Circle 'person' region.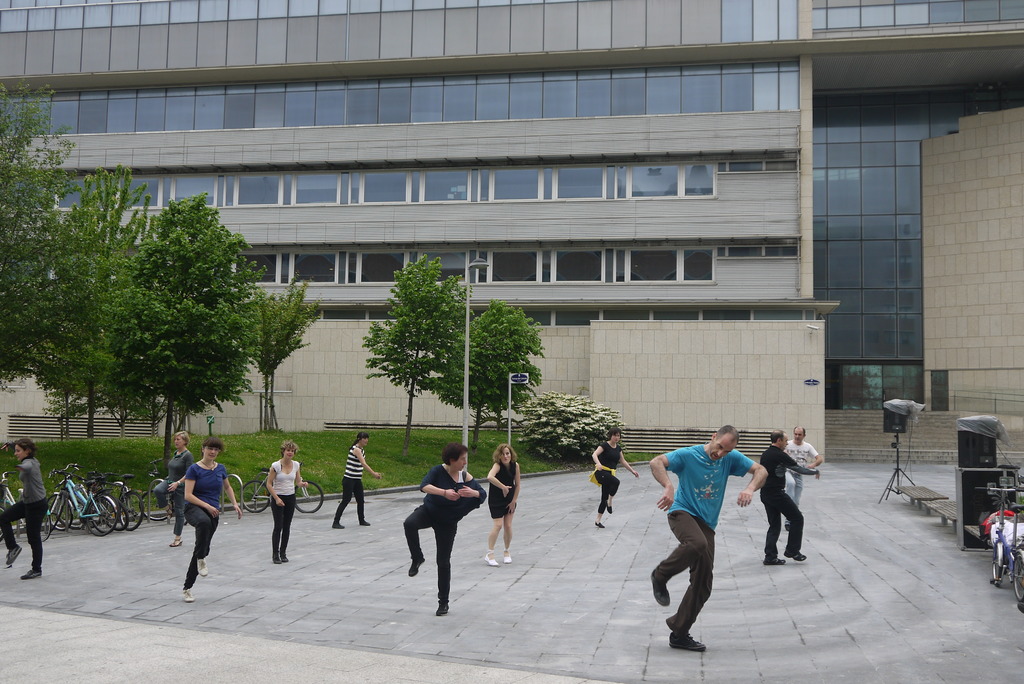
Region: 655/429/749/651.
